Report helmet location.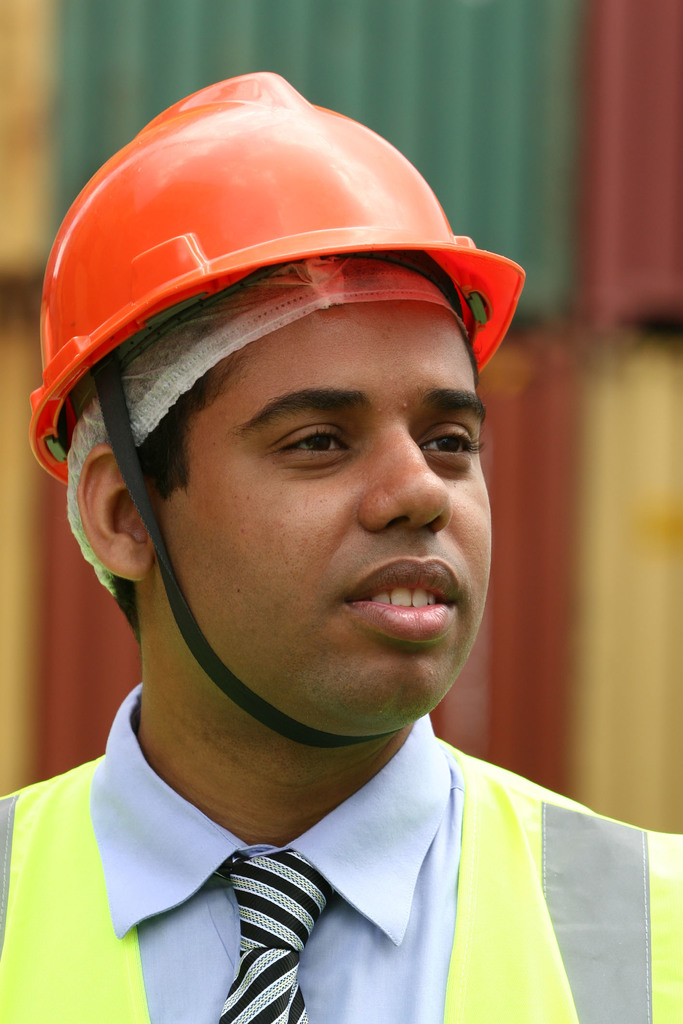
Report: left=37, top=47, right=516, bottom=739.
